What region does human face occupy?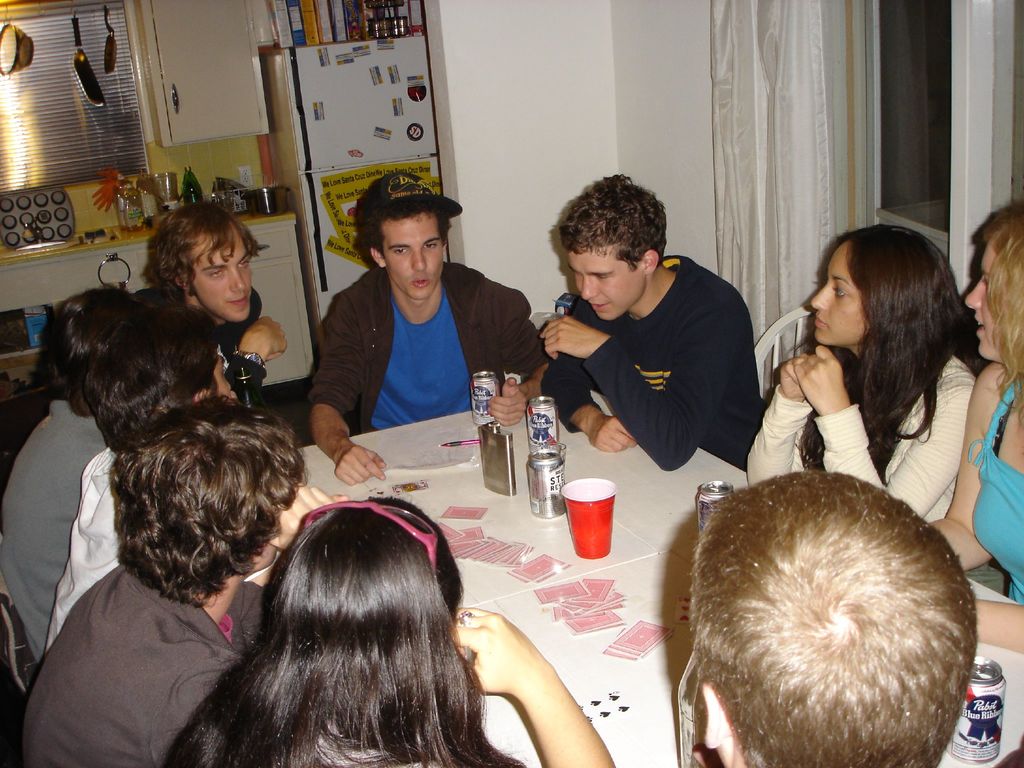
(969, 241, 998, 353).
